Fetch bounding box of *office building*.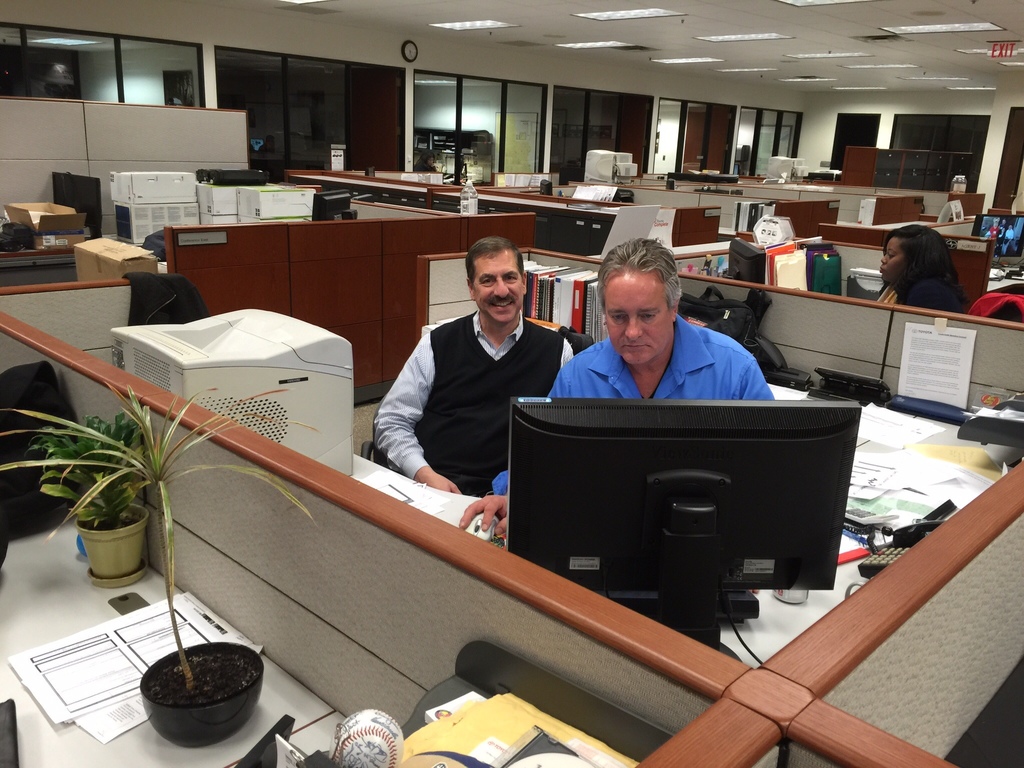
Bbox: 3, 0, 1020, 765.
